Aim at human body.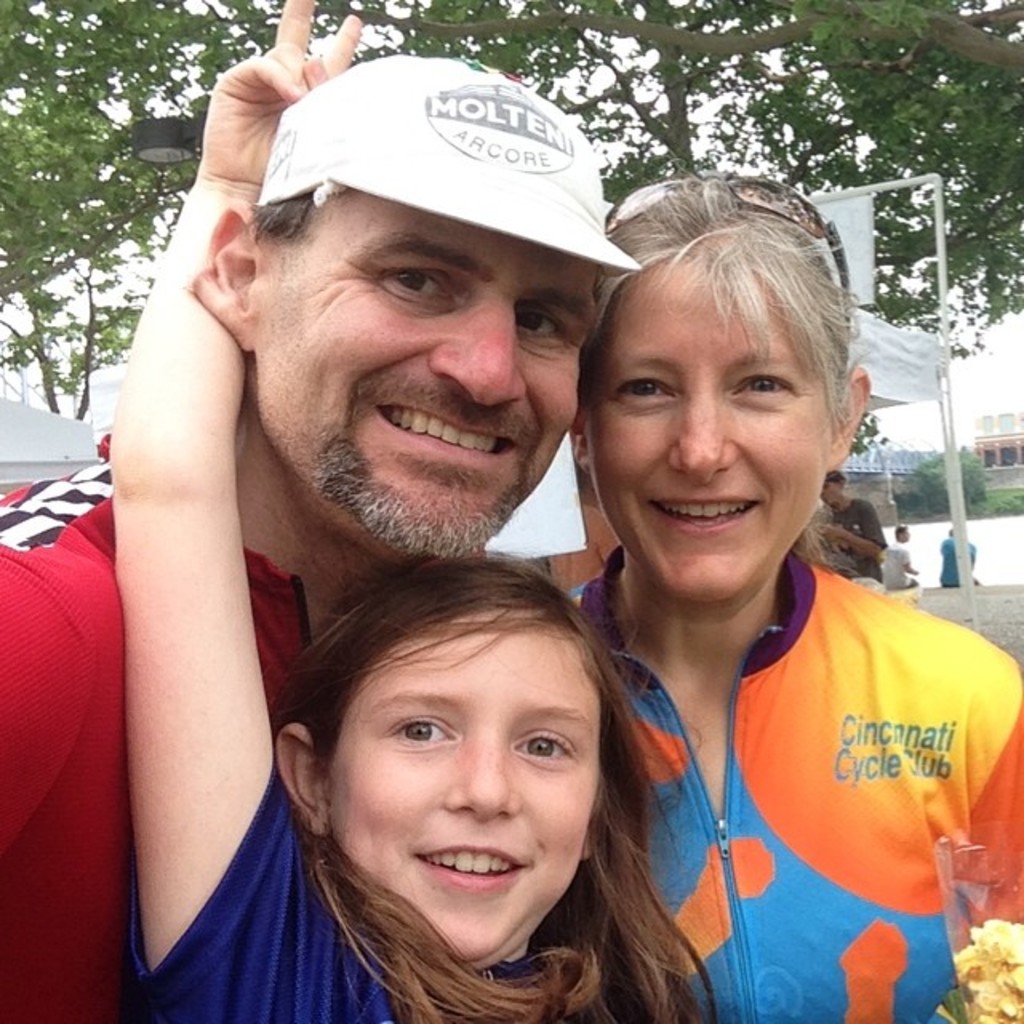
Aimed at [left=555, top=266, right=990, bottom=1023].
